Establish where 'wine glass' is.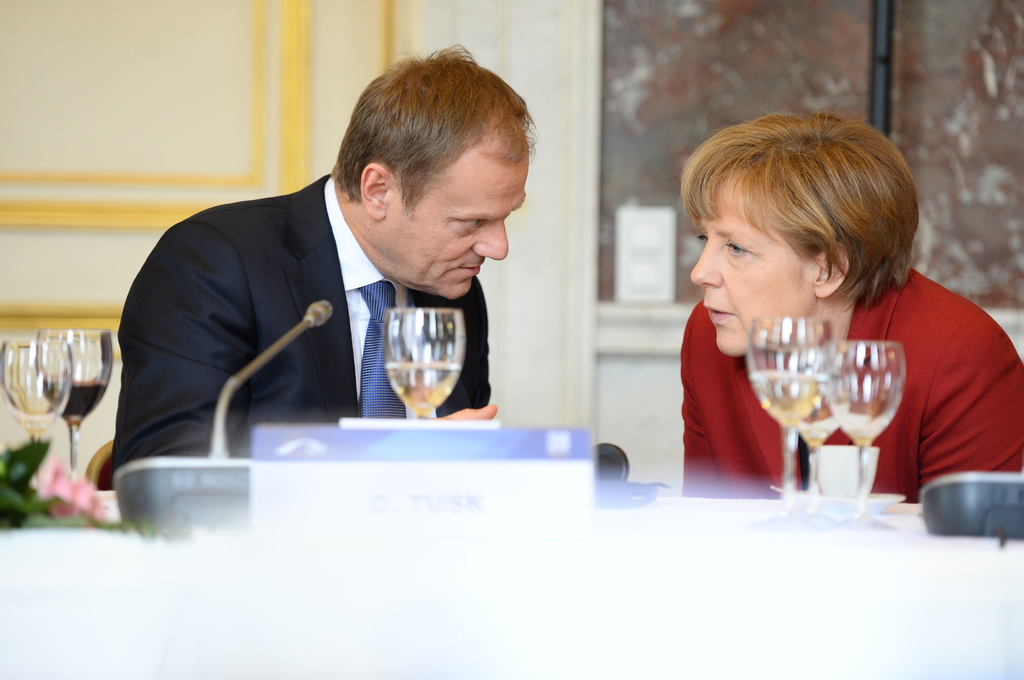
Established at <region>7, 337, 70, 466</region>.
